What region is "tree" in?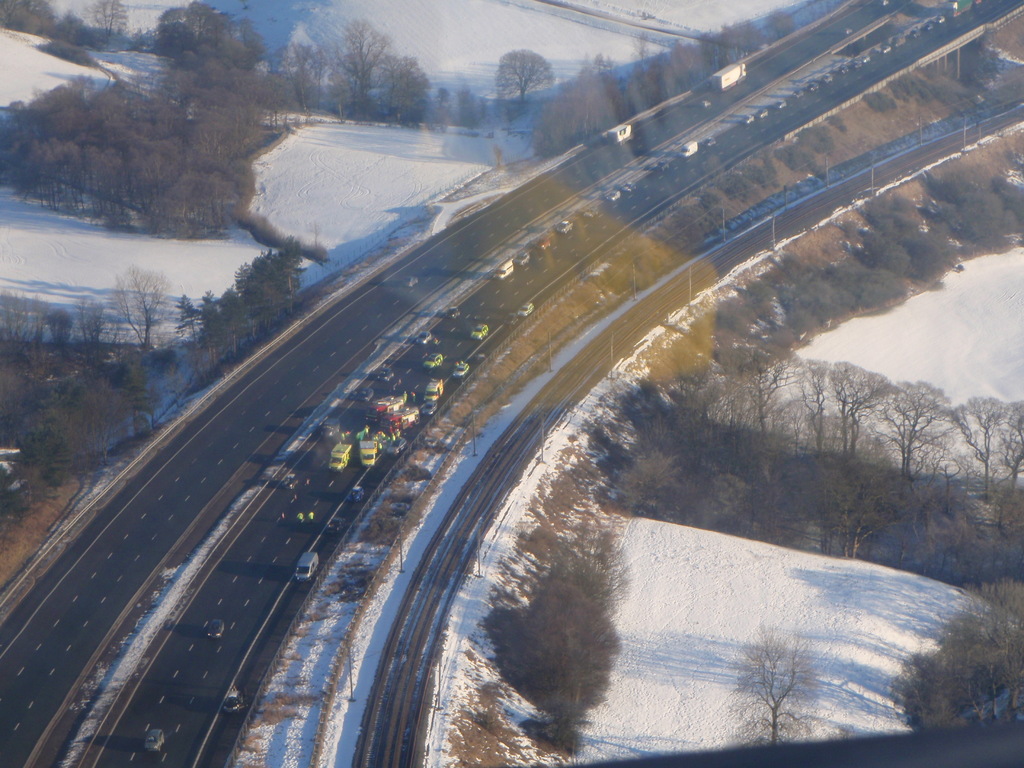
879, 564, 1023, 732.
